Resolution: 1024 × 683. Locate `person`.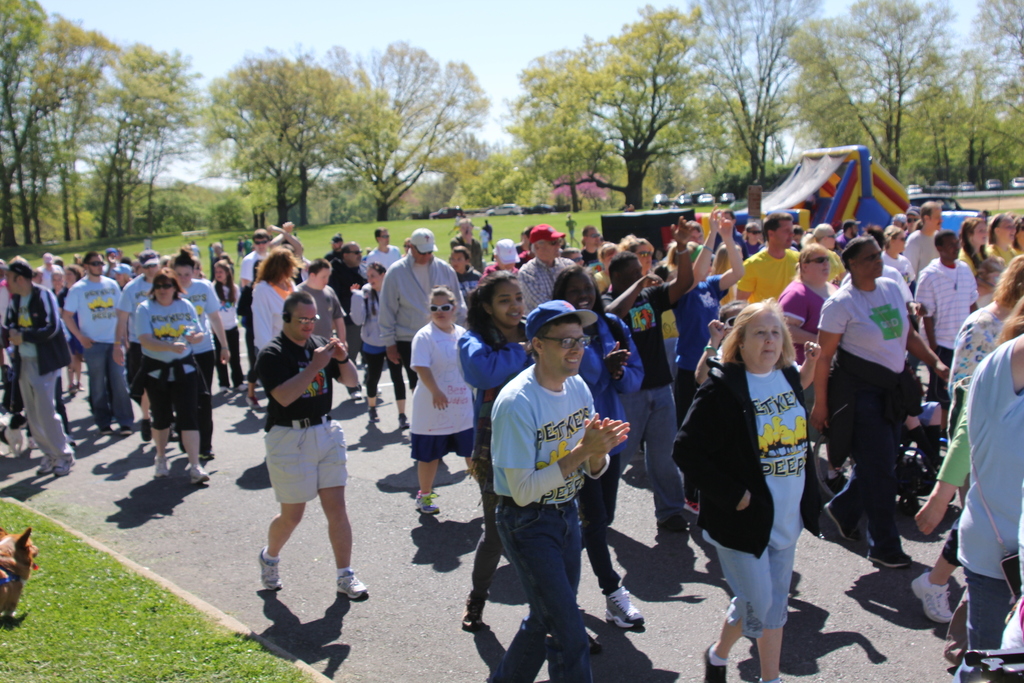
bbox(324, 232, 343, 259).
